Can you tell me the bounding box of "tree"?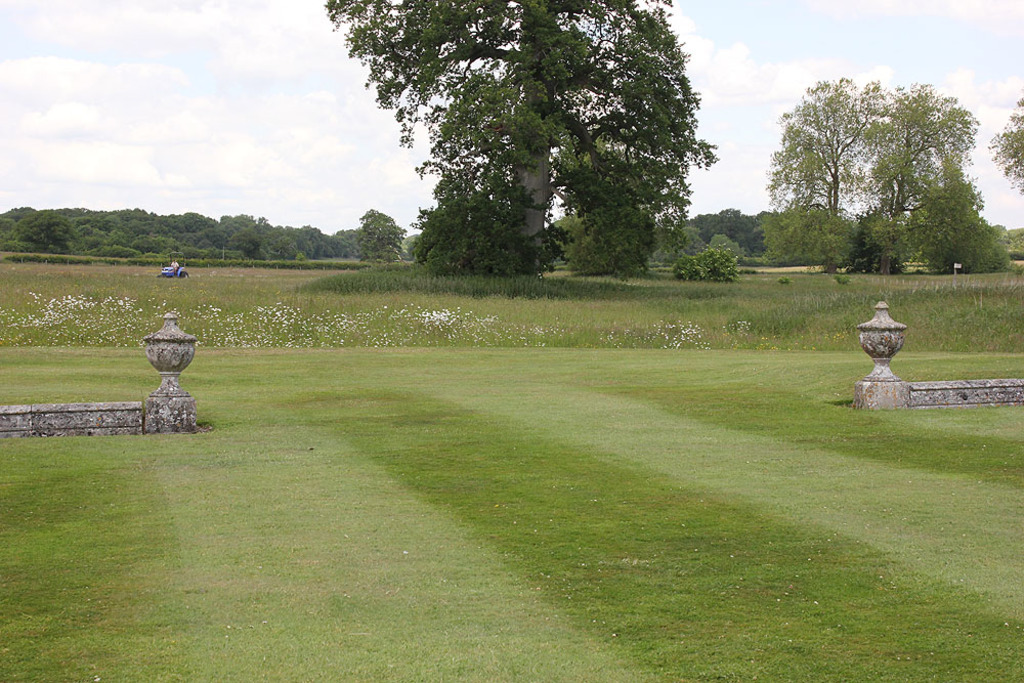
left=353, top=203, right=409, bottom=268.
